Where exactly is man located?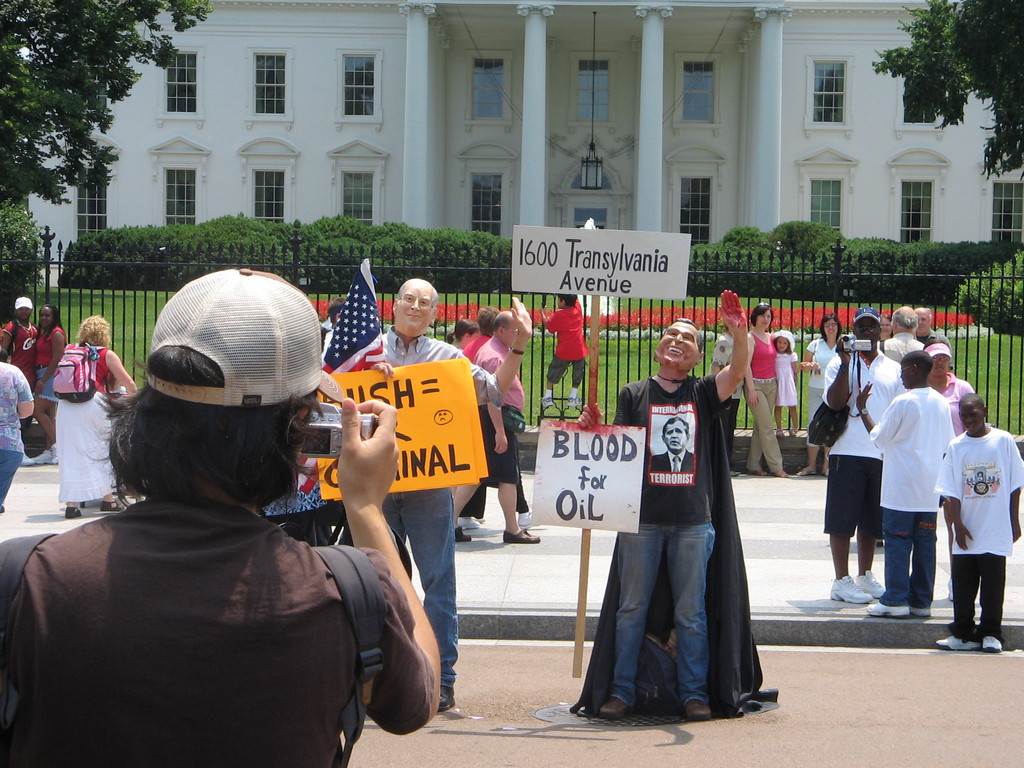
Its bounding box is l=1, t=297, r=36, b=389.
